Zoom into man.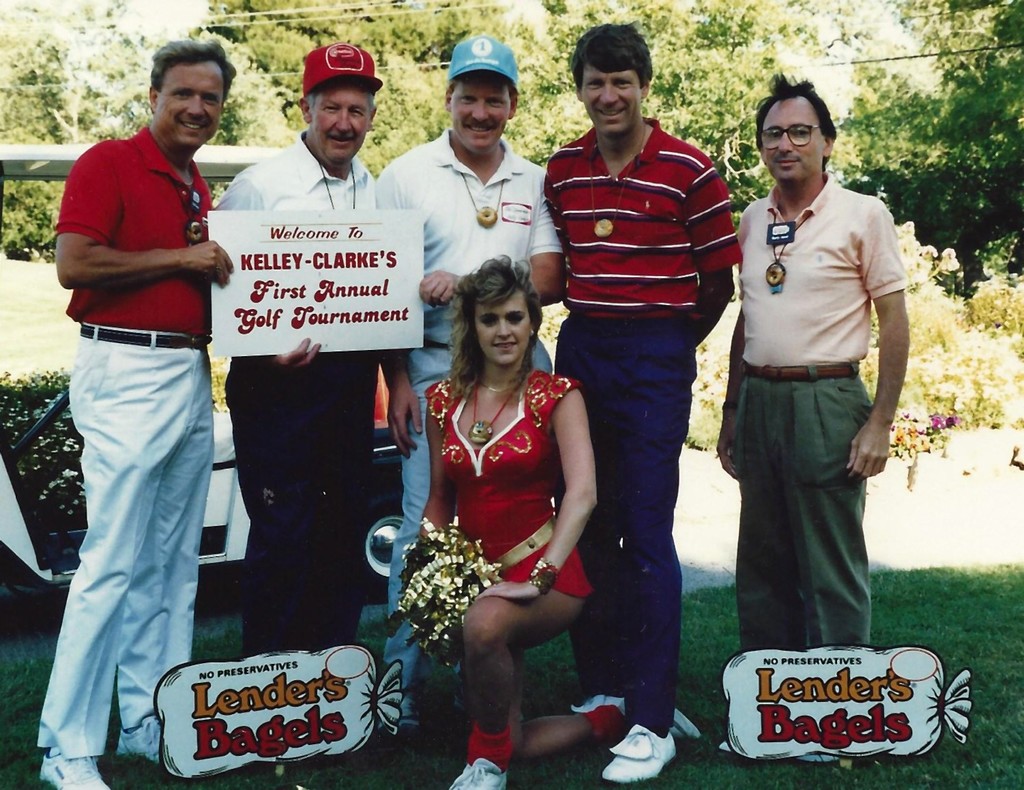
Zoom target: box(216, 40, 386, 659).
